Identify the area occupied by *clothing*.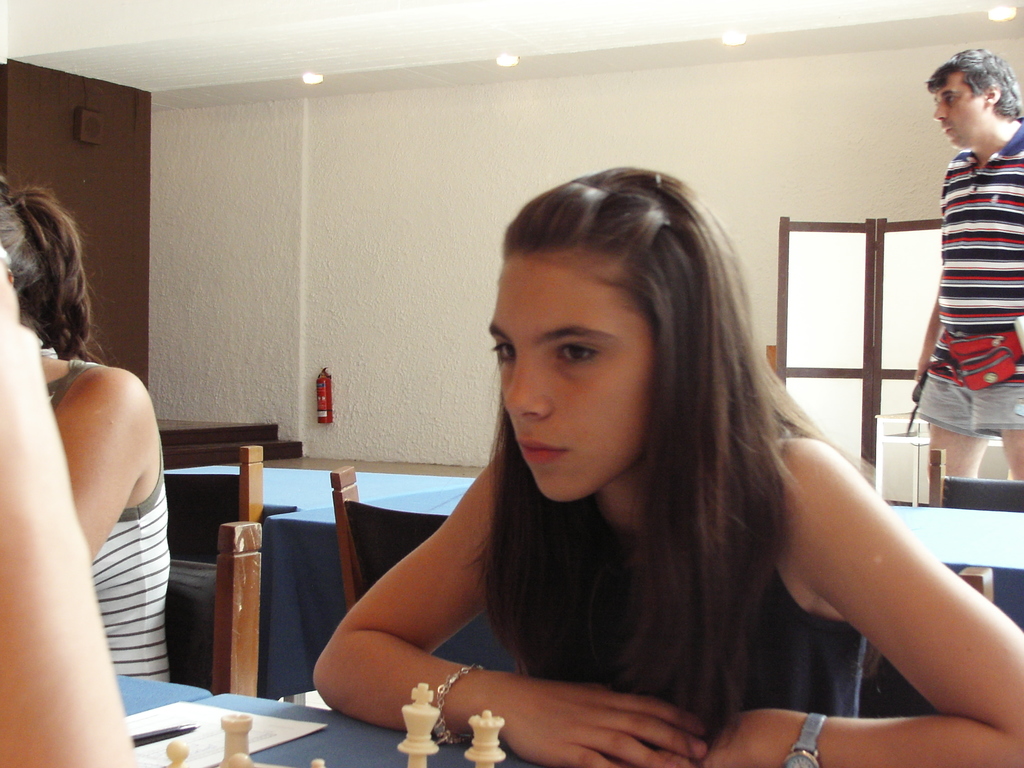
Area: (868, 80, 1016, 582).
